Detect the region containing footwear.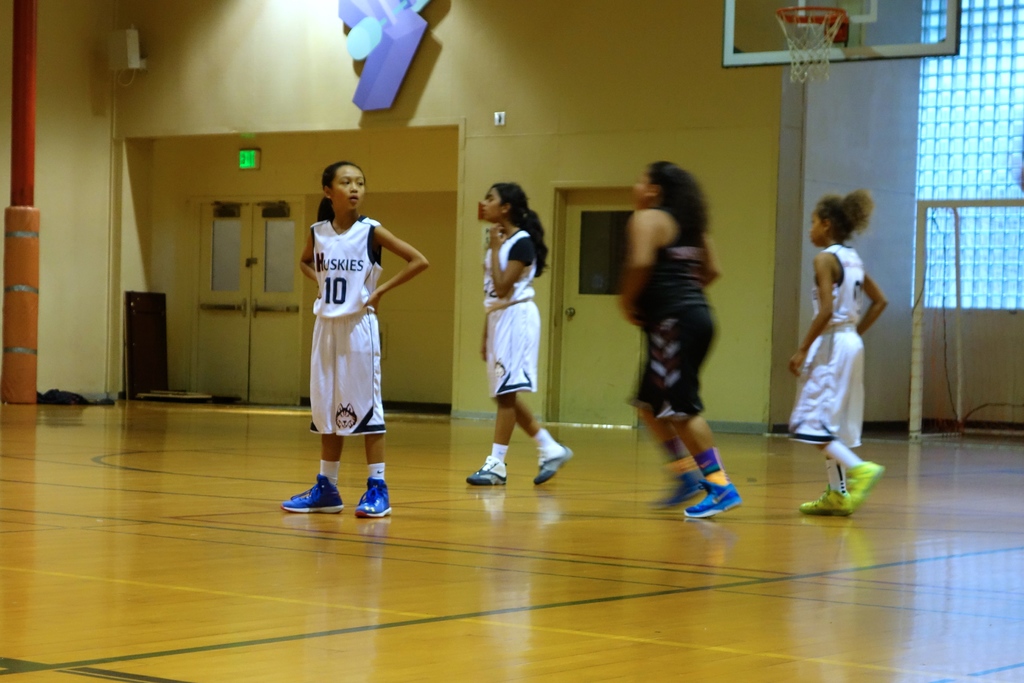
box=[276, 466, 353, 523].
